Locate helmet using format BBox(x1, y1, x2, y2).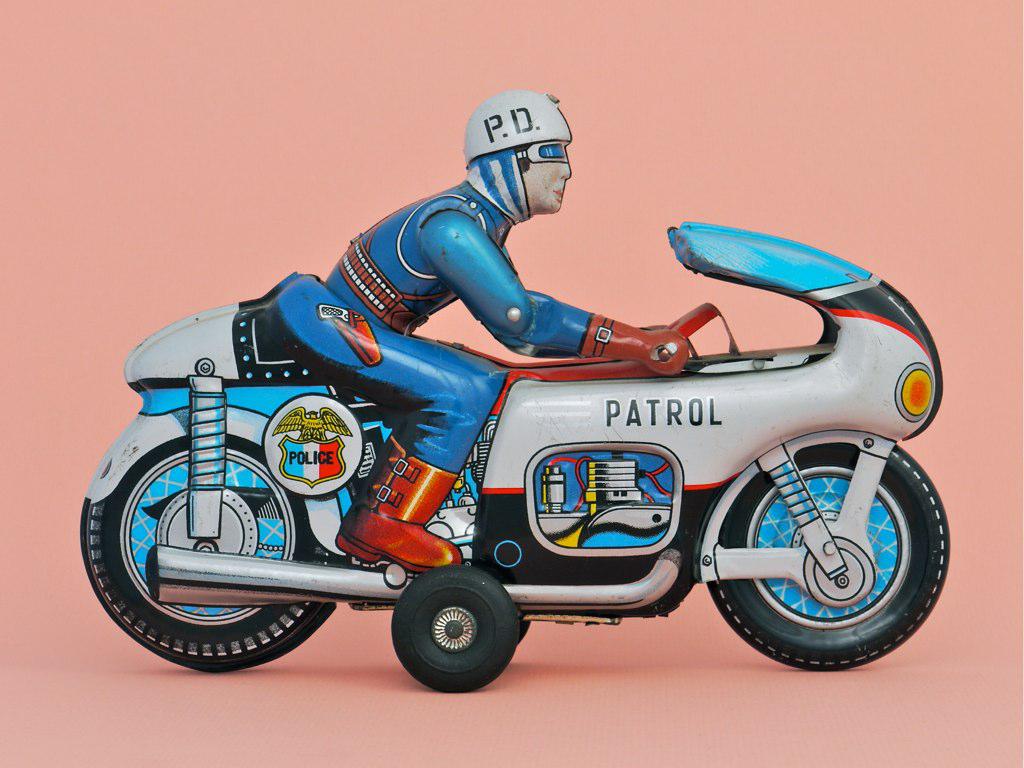
BBox(462, 89, 575, 221).
